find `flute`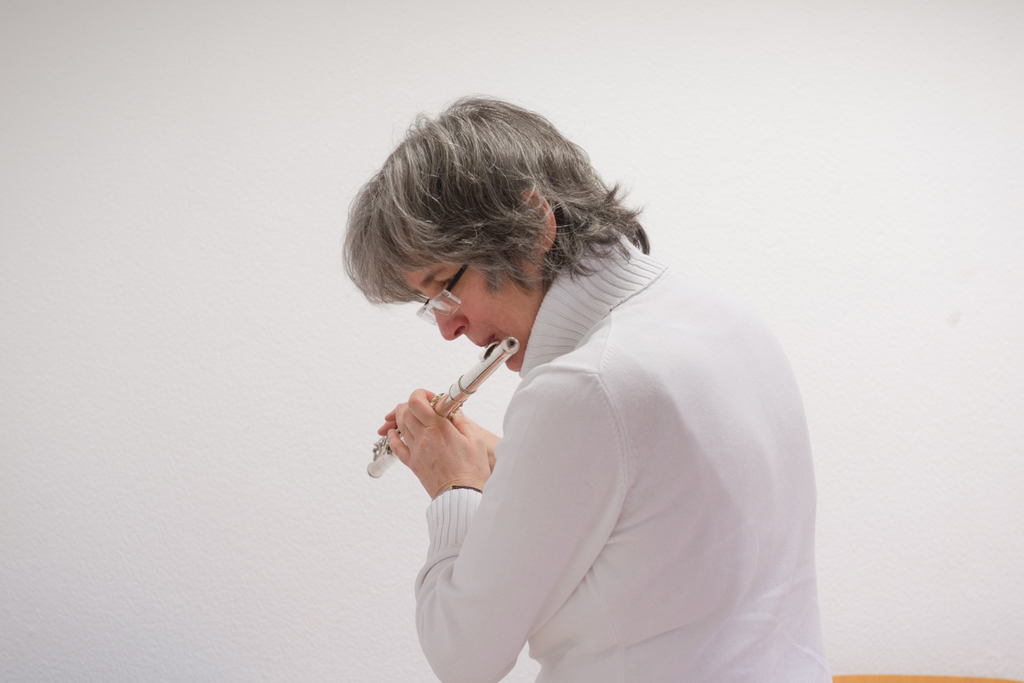
bbox=[367, 333, 518, 480]
